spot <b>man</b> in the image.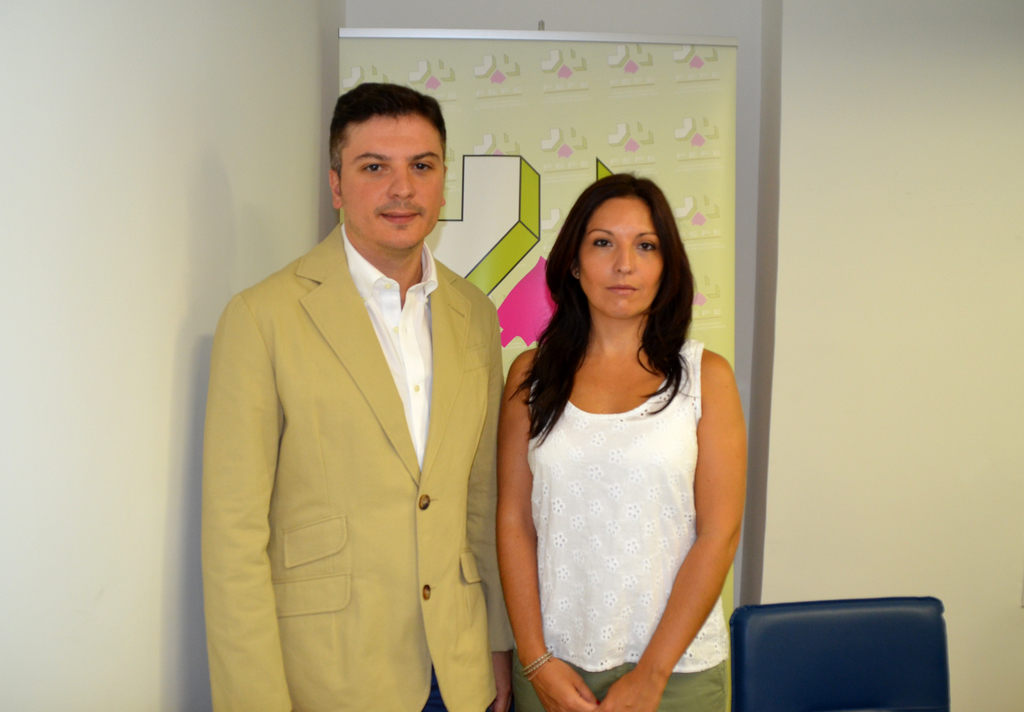
<b>man</b> found at rect(201, 61, 517, 711).
